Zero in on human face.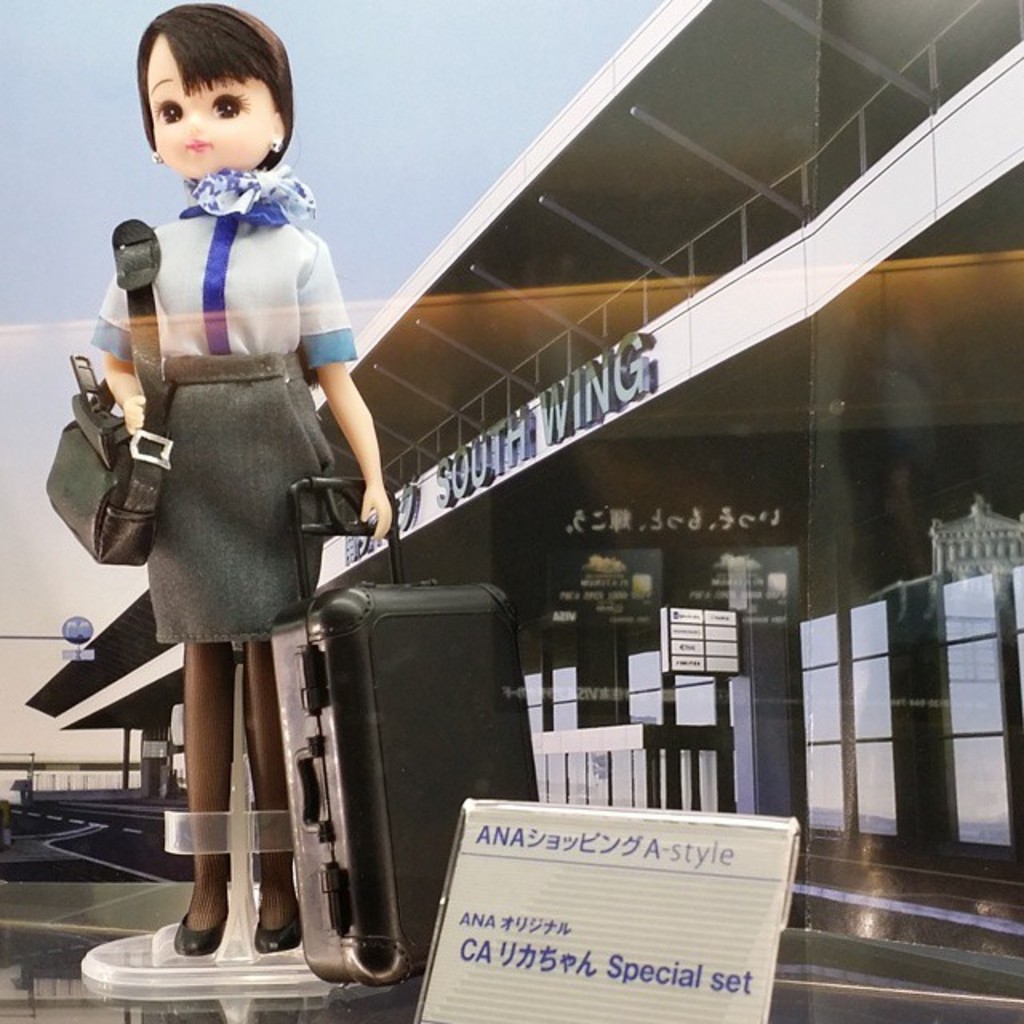
Zeroed in: rect(146, 37, 283, 184).
